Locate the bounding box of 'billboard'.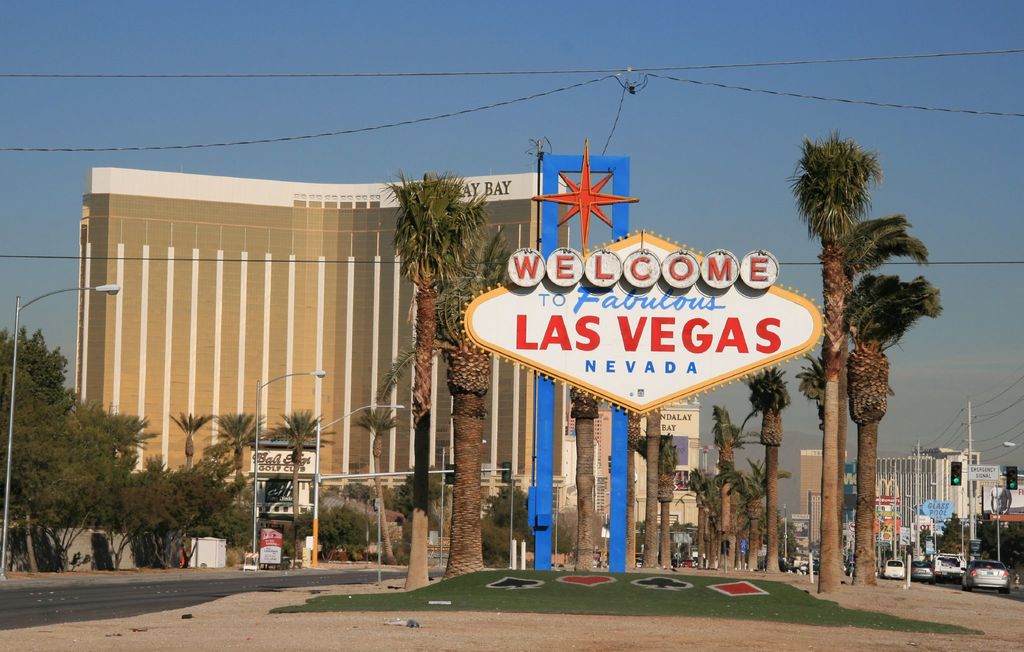
Bounding box: bbox(251, 445, 318, 476).
